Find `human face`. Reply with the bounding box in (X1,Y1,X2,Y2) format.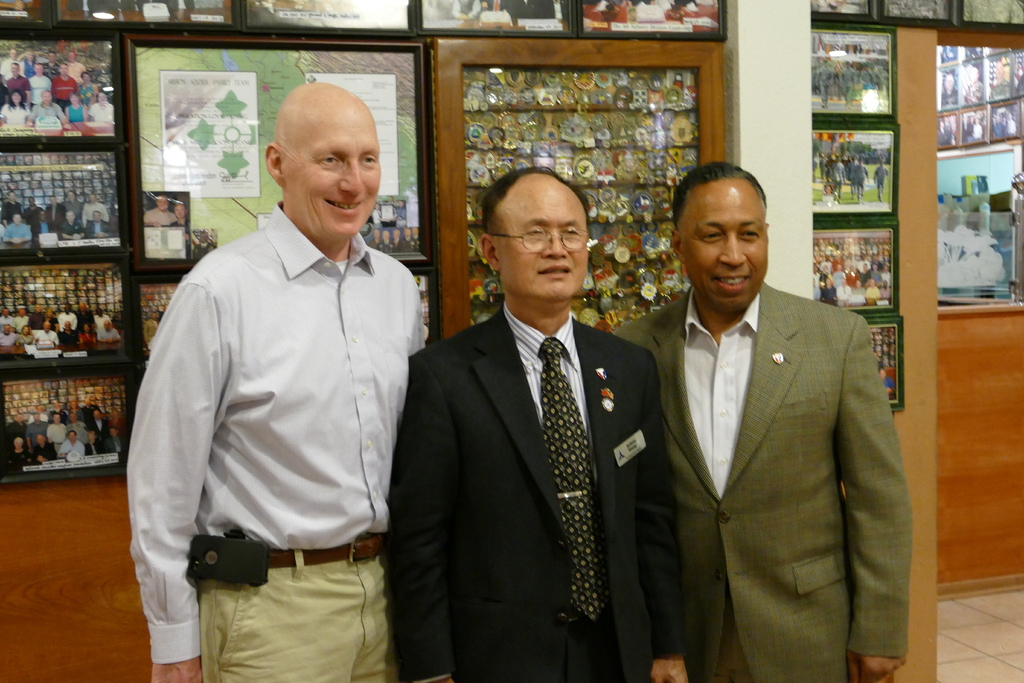
(68,430,79,443).
